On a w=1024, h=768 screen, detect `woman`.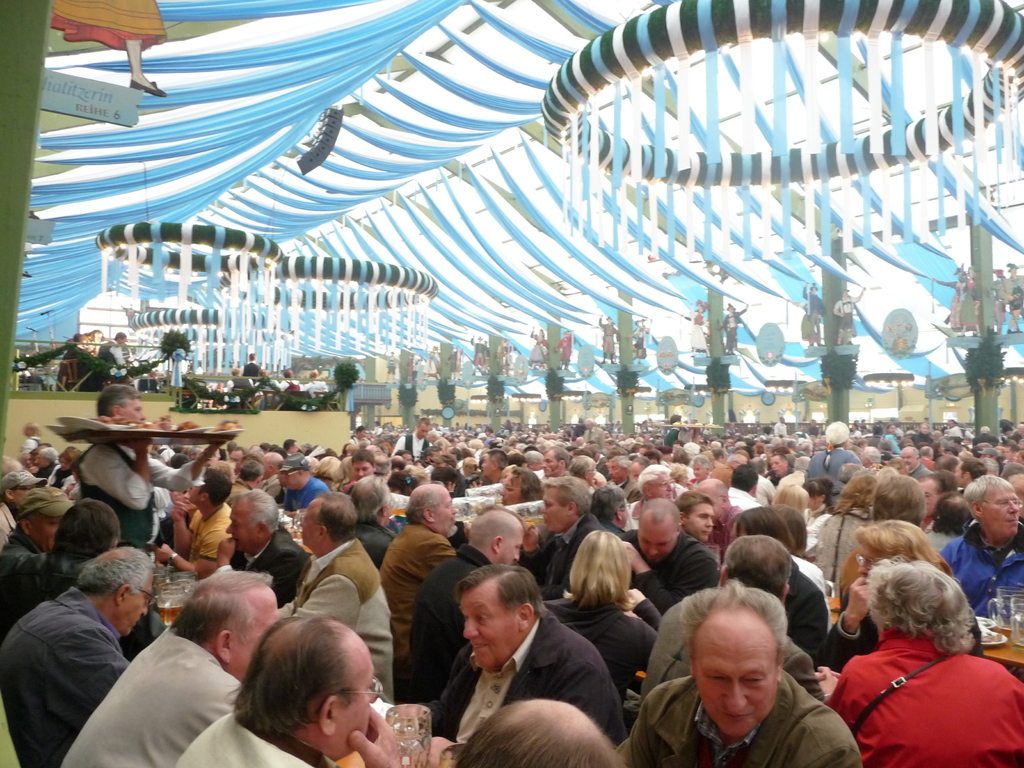
left=1004, top=444, right=1018, bottom=460.
